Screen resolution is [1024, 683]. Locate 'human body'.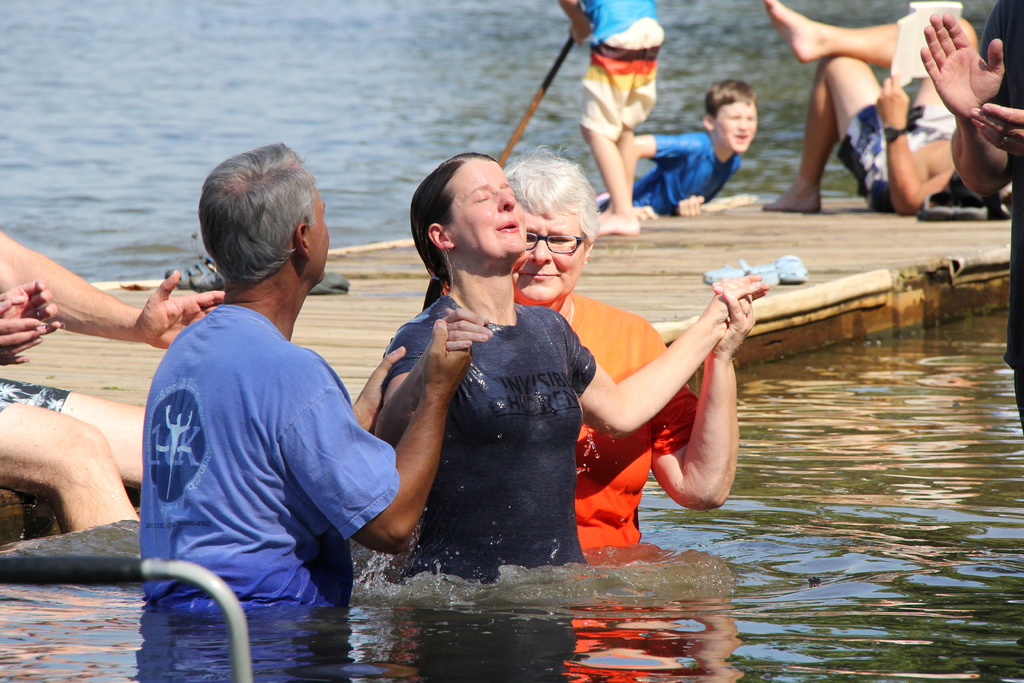
rect(588, 120, 751, 224).
